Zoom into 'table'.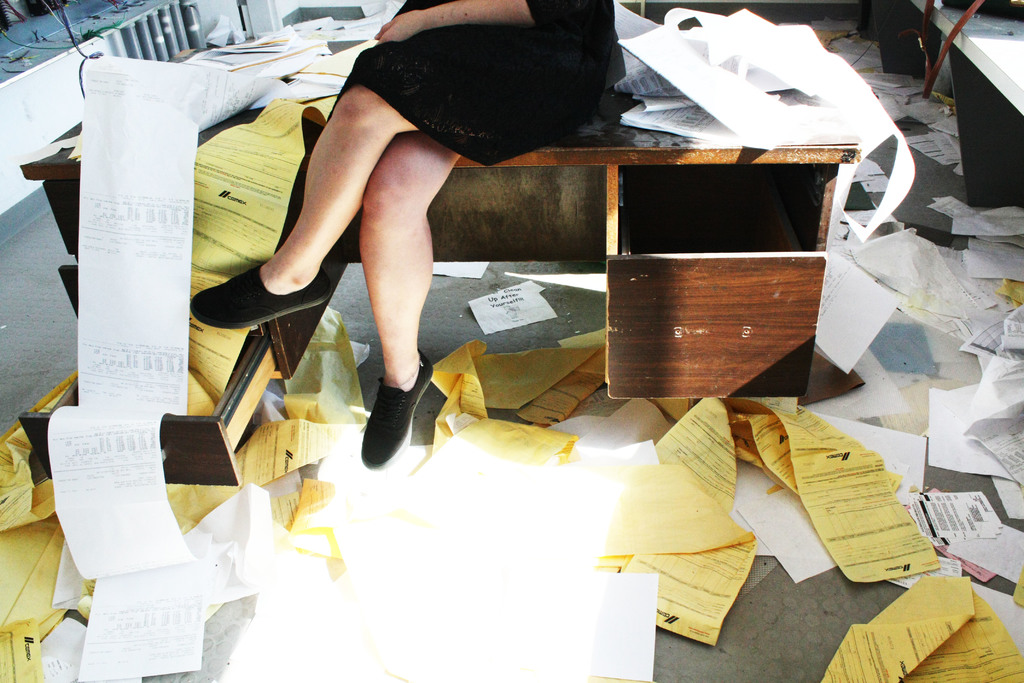
Zoom target: pyautogui.locateOnScreen(22, 90, 860, 401).
